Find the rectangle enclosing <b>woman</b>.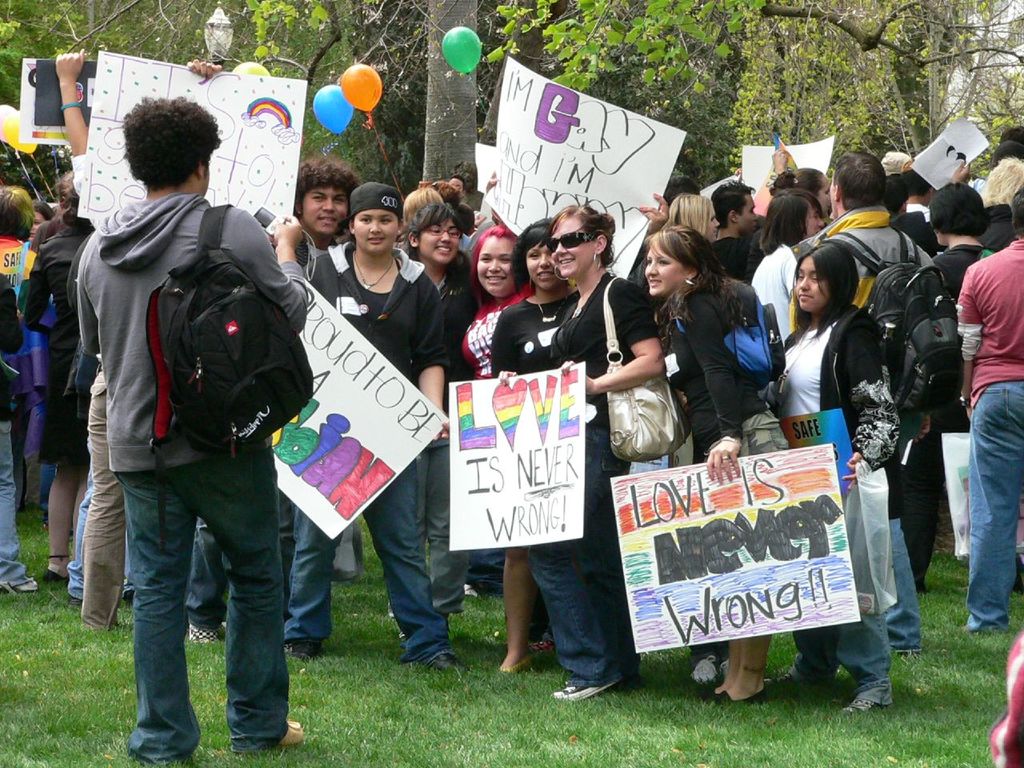
(x1=455, y1=222, x2=523, y2=405).
